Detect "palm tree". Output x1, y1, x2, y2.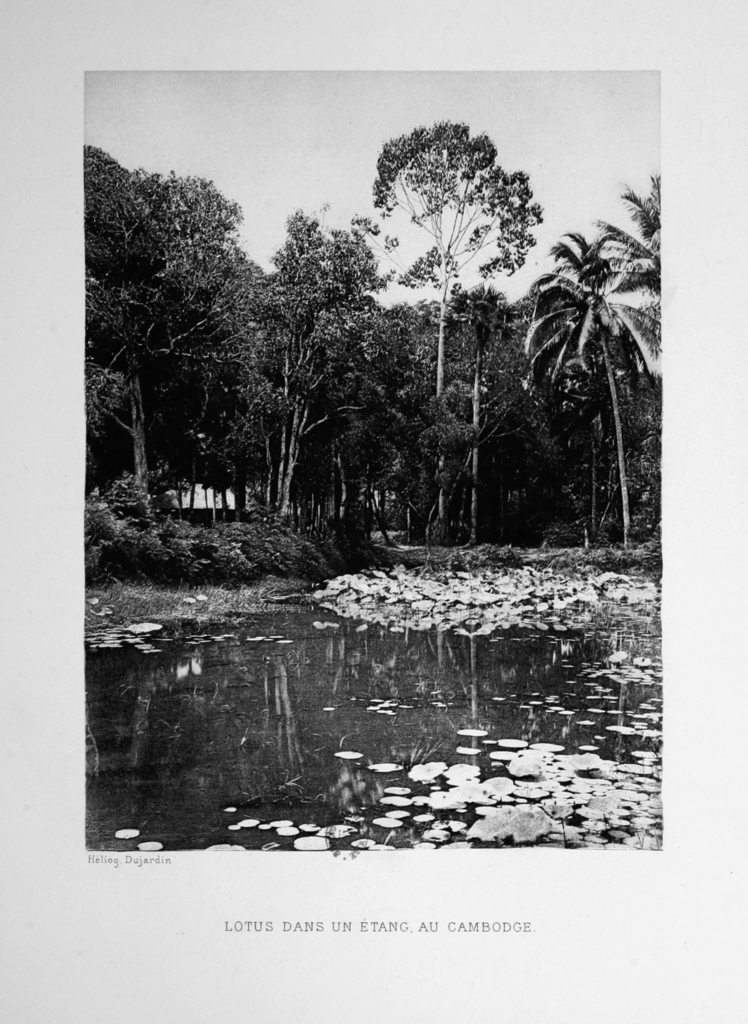
102, 175, 184, 467.
